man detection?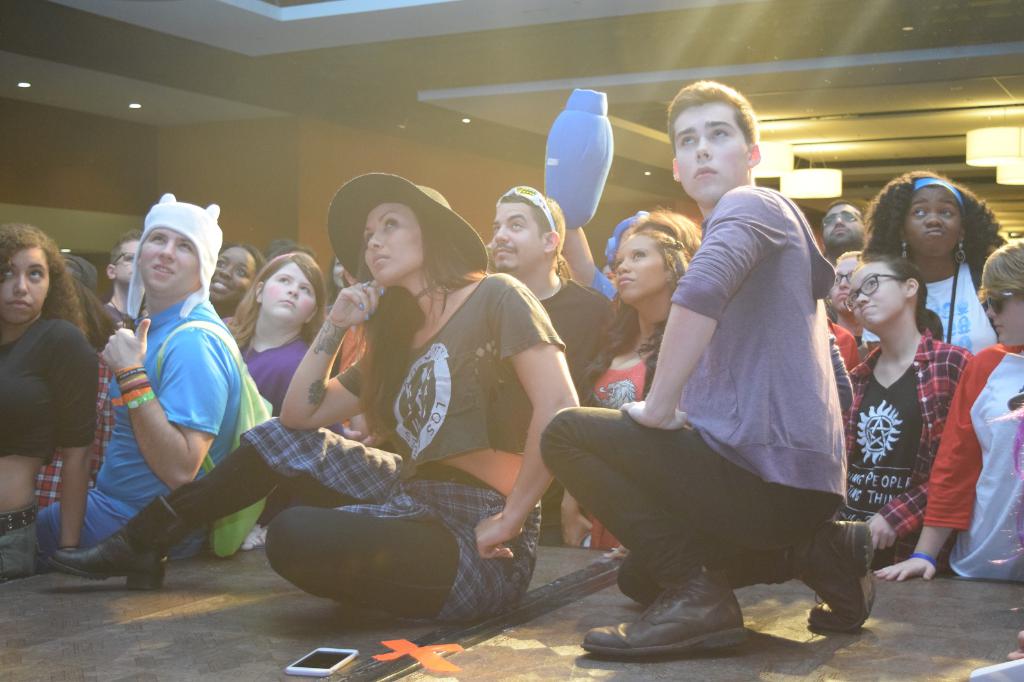
Rect(590, 106, 865, 643)
